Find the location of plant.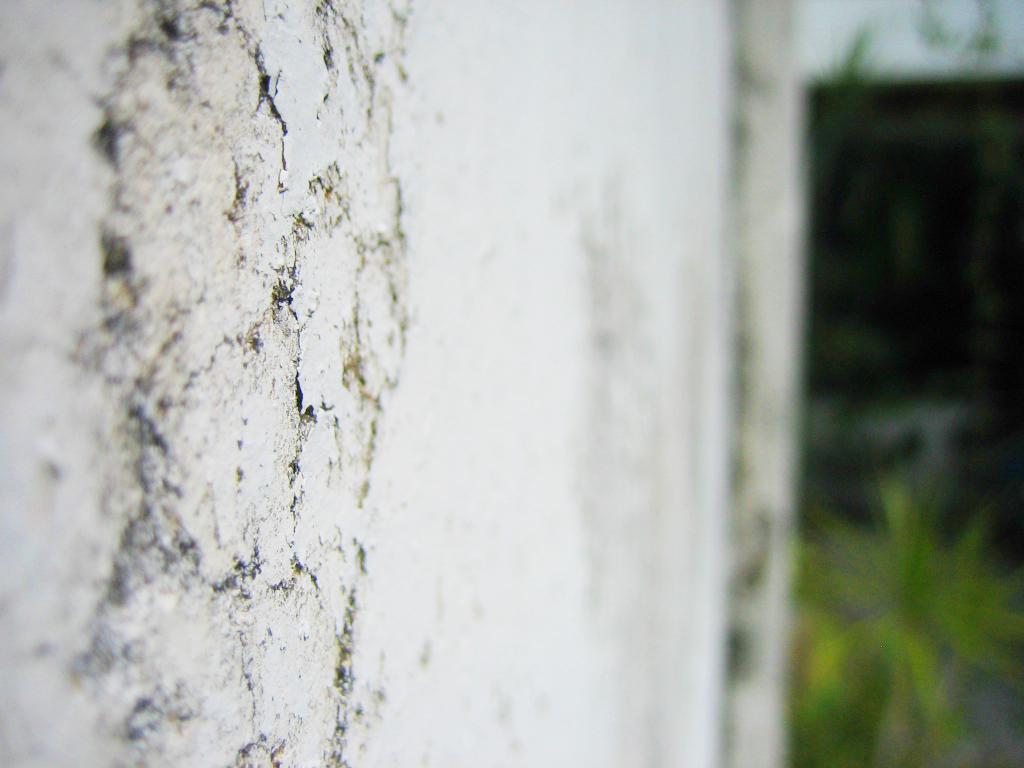
Location: detection(789, 471, 1023, 767).
